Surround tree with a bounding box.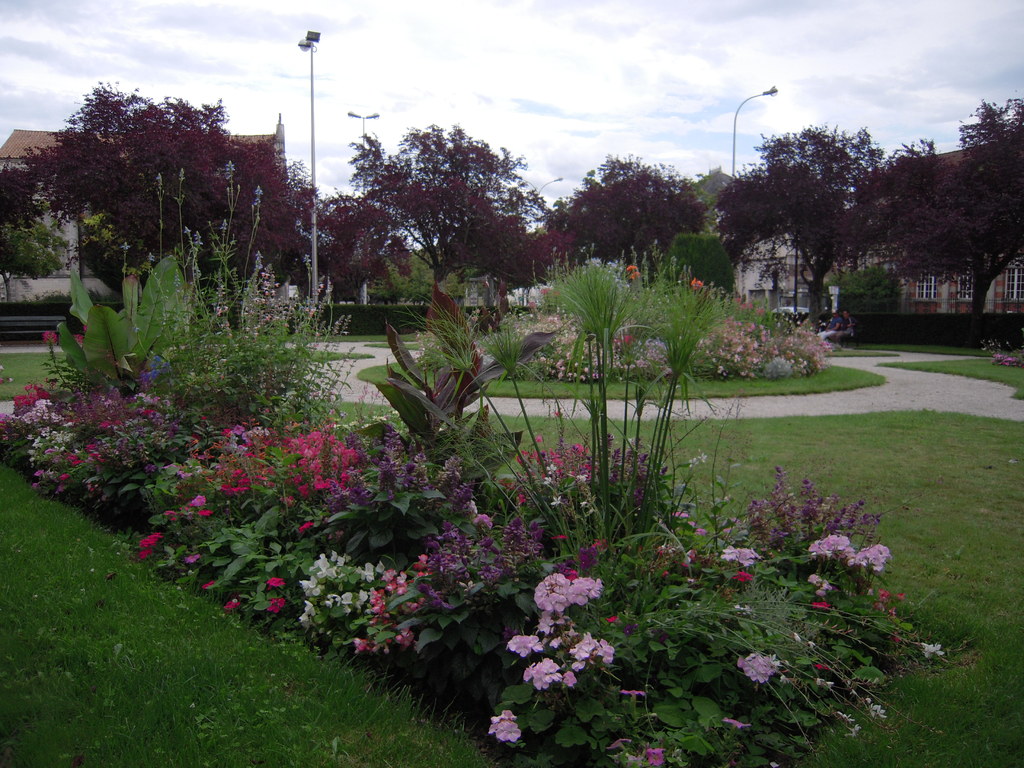
[695, 167, 741, 204].
